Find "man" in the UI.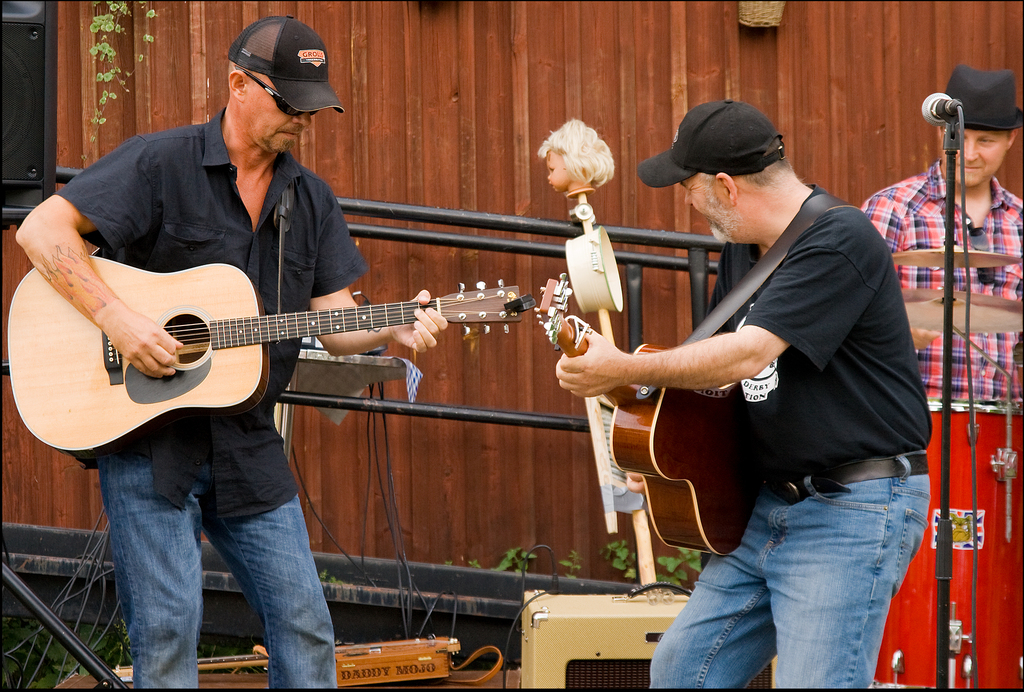
UI element at (x1=13, y1=12, x2=444, y2=690).
